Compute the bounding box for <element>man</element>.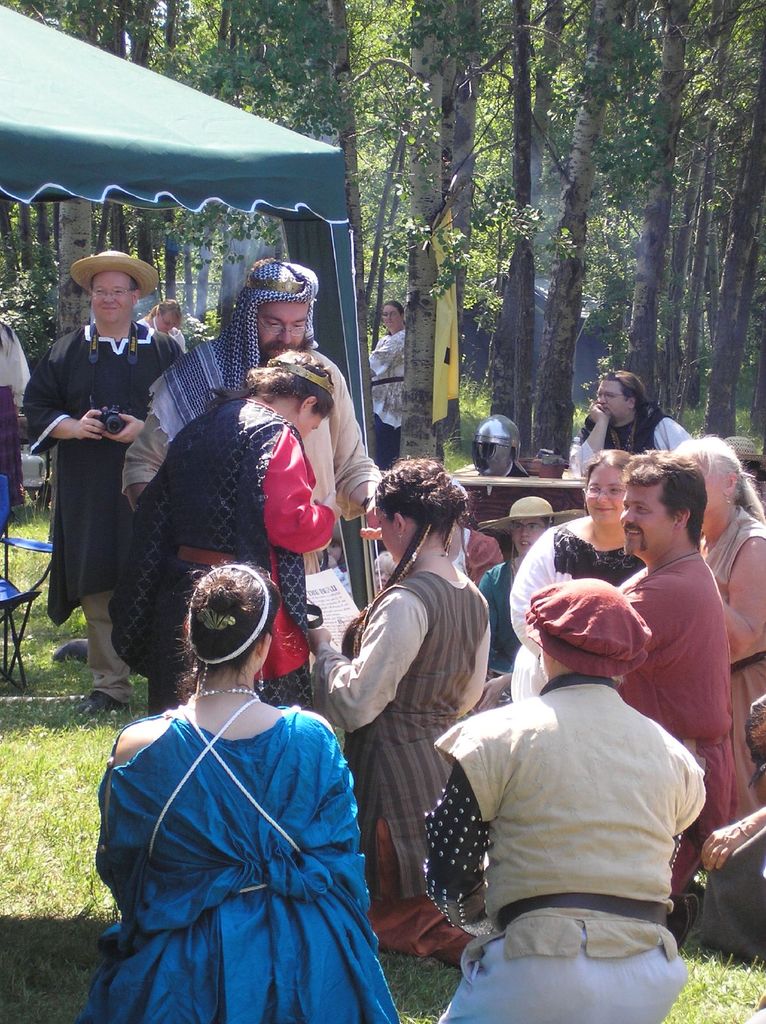
(570, 367, 690, 486).
